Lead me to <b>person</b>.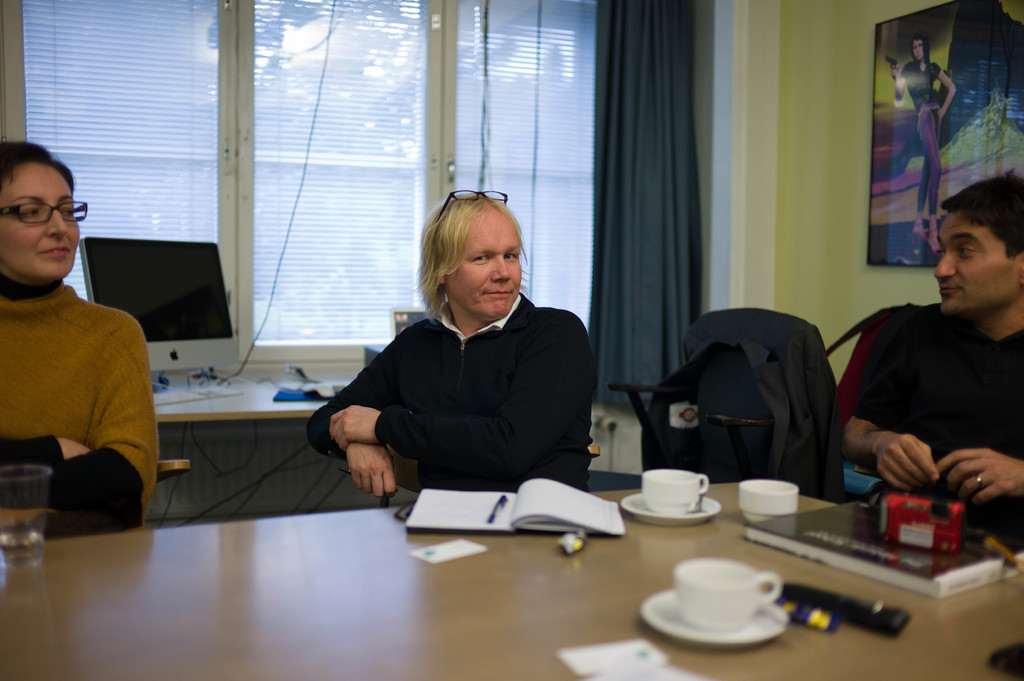
Lead to x1=304 y1=182 x2=605 y2=515.
